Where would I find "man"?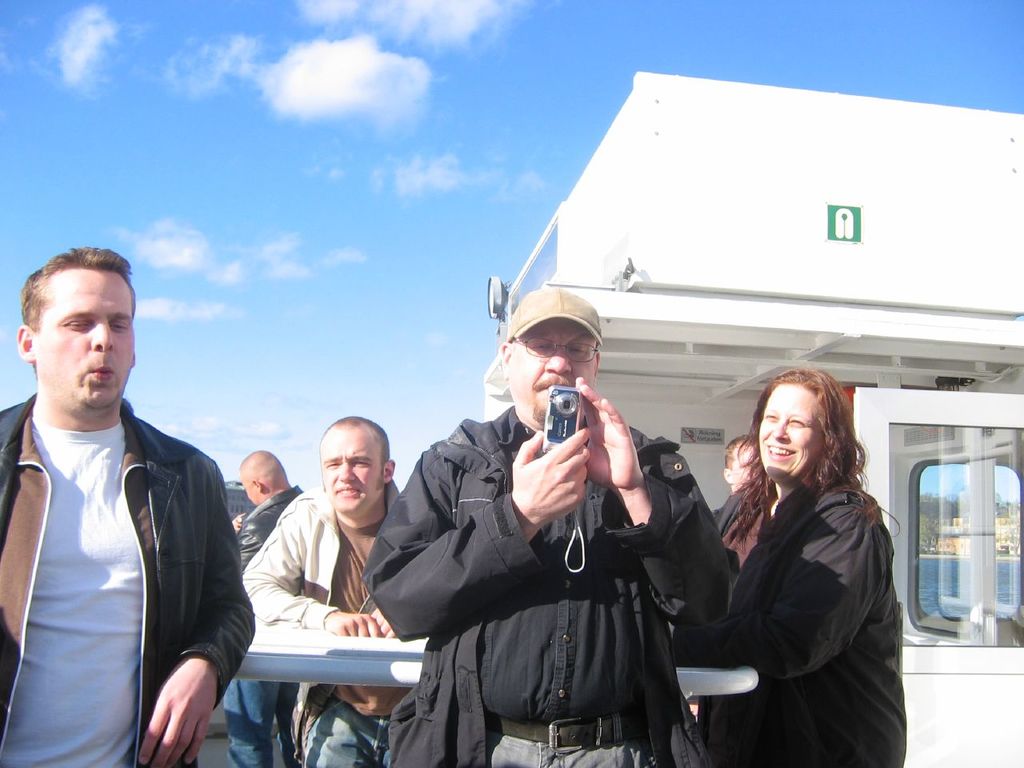
At select_region(0, 246, 249, 763).
